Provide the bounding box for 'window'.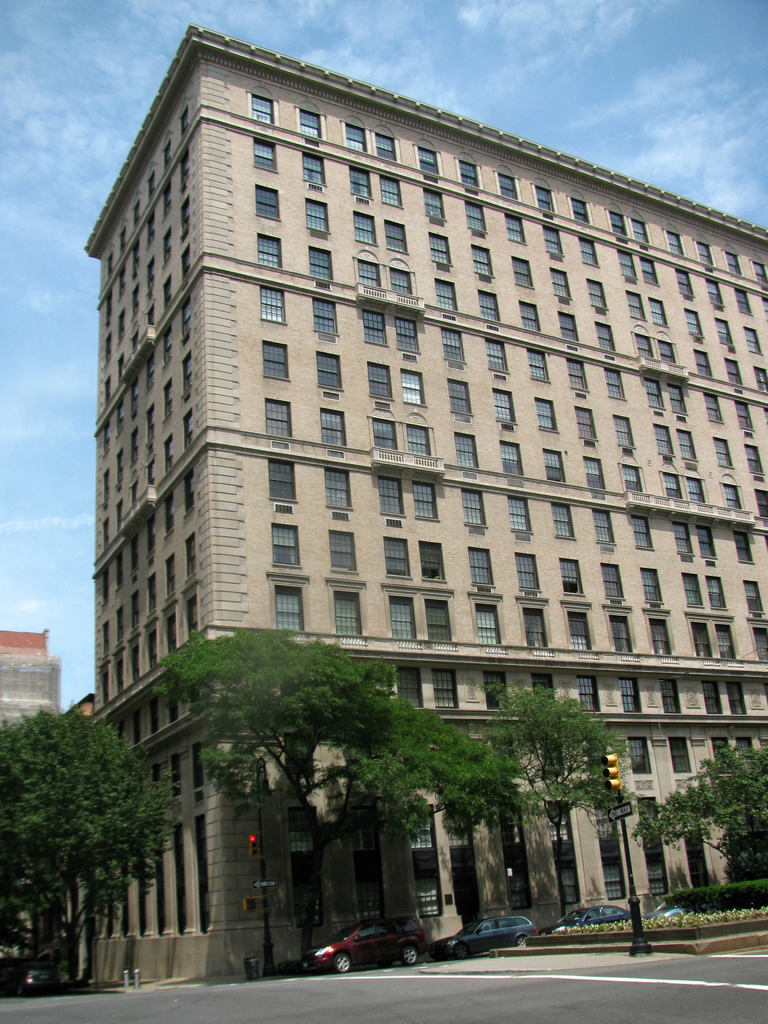
locate(620, 678, 636, 712).
